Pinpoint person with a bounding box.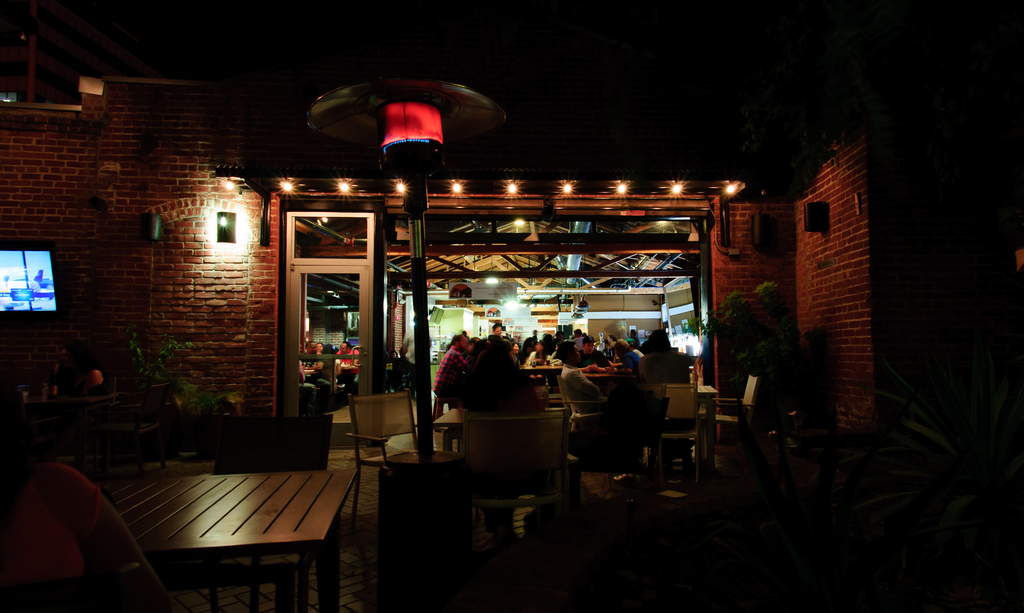
region(561, 342, 610, 423).
